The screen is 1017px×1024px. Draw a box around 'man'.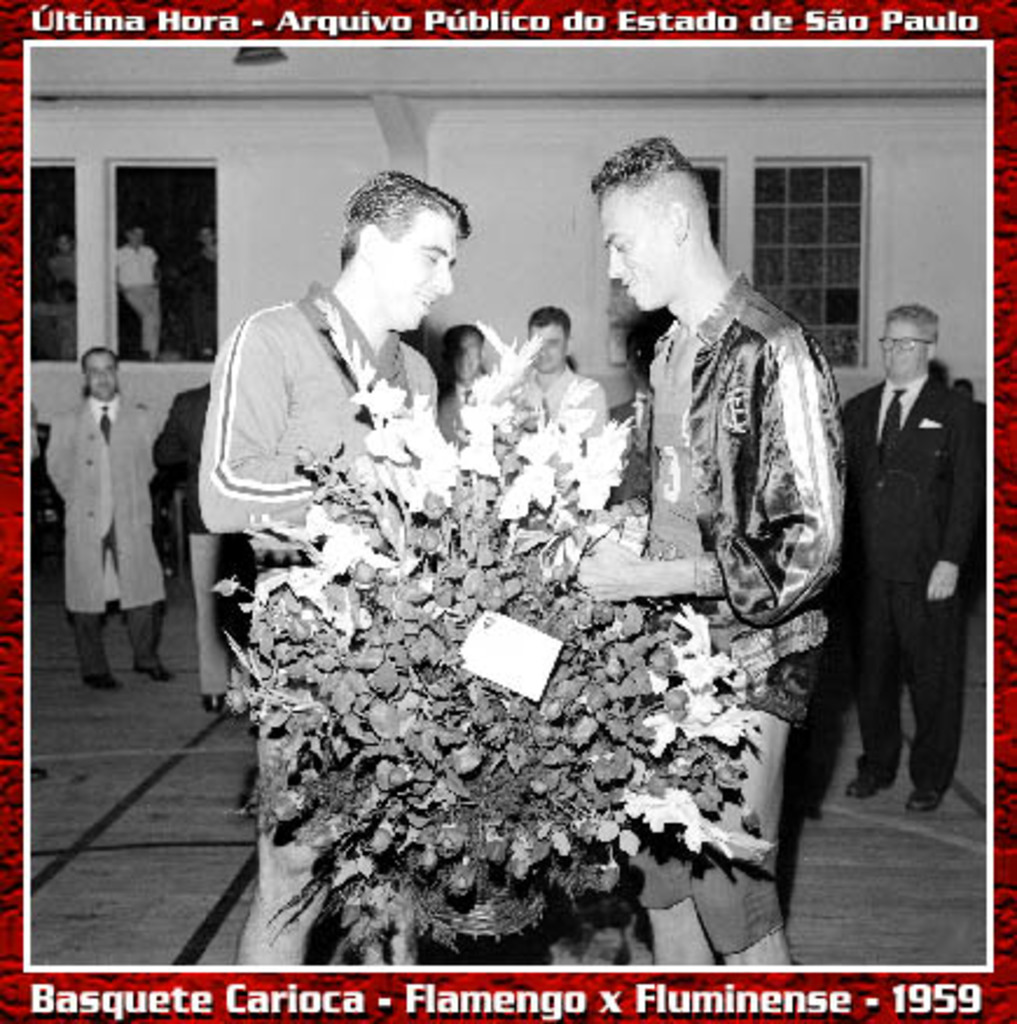
x1=849, y1=262, x2=994, y2=825.
